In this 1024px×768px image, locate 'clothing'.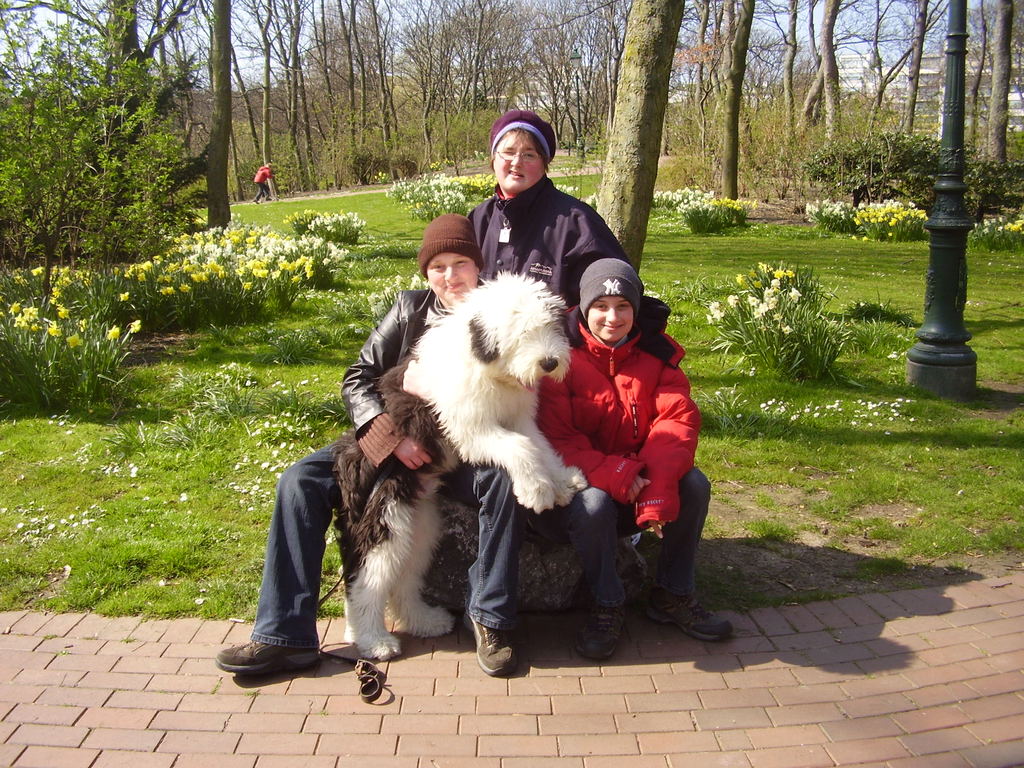
Bounding box: select_region(346, 280, 486, 450).
